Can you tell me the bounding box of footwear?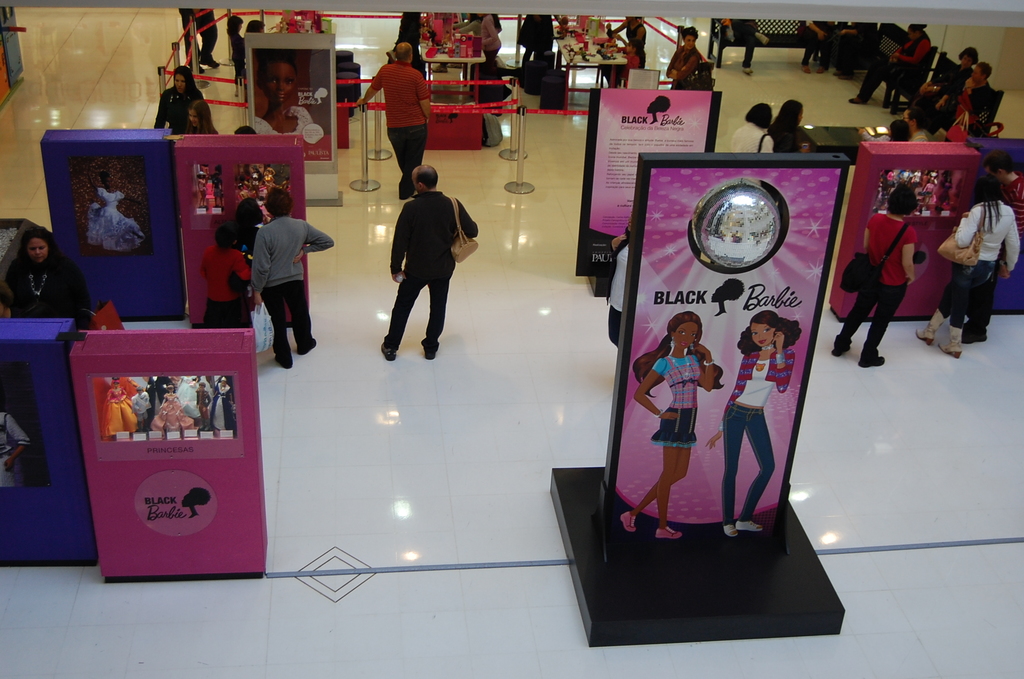
region(832, 347, 850, 358).
